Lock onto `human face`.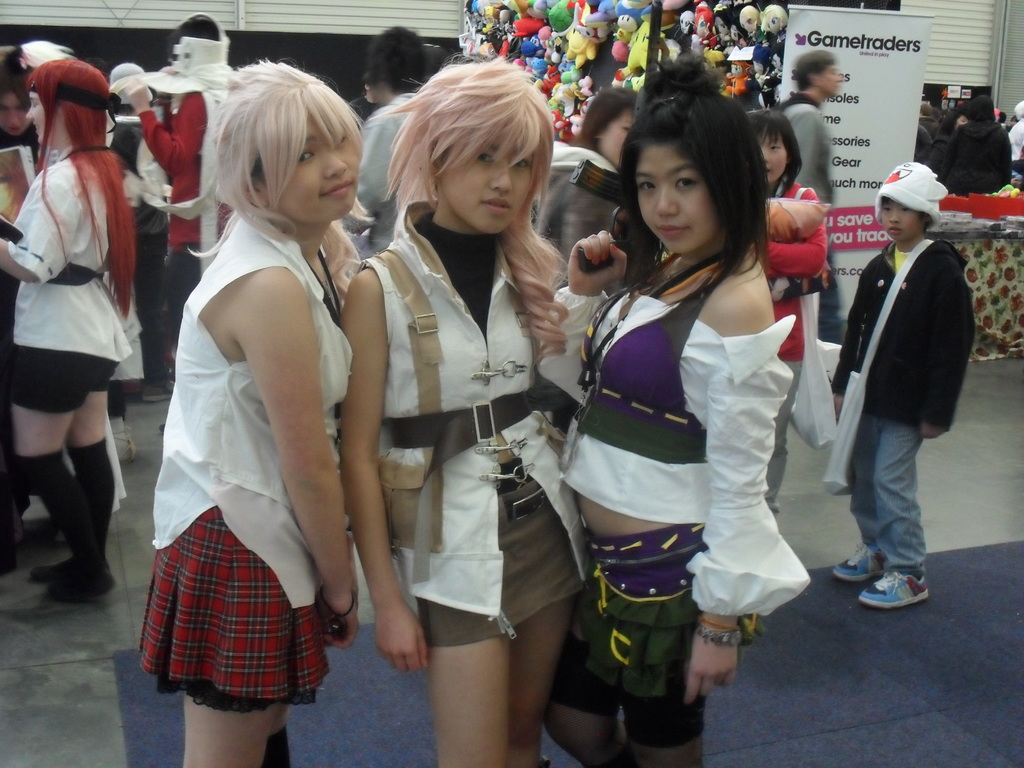
Locked: select_region(881, 193, 919, 243).
